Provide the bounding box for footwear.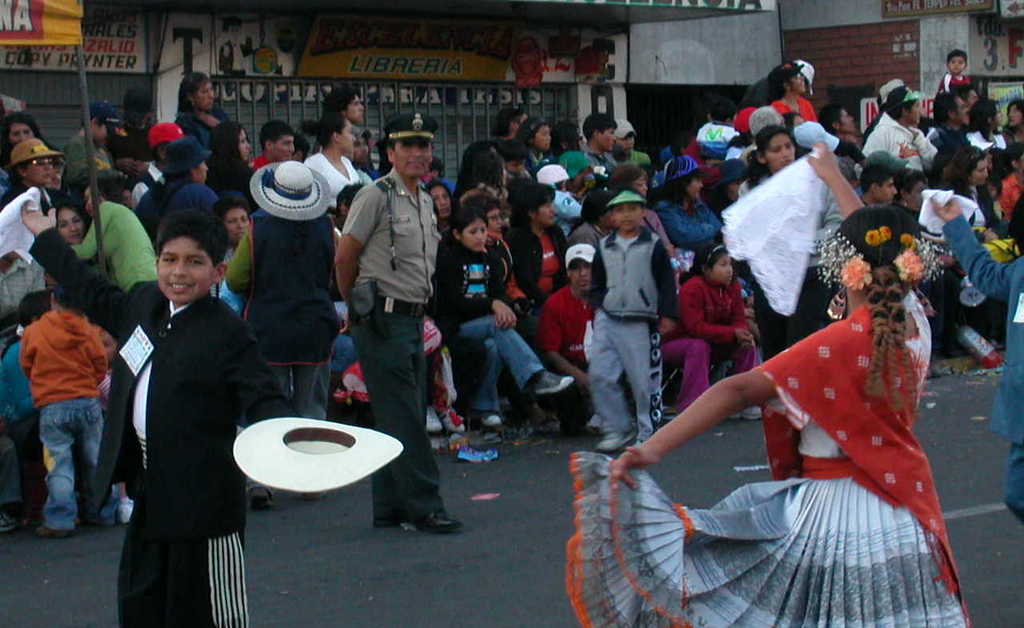
[left=412, top=508, right=461, bottom=532].
